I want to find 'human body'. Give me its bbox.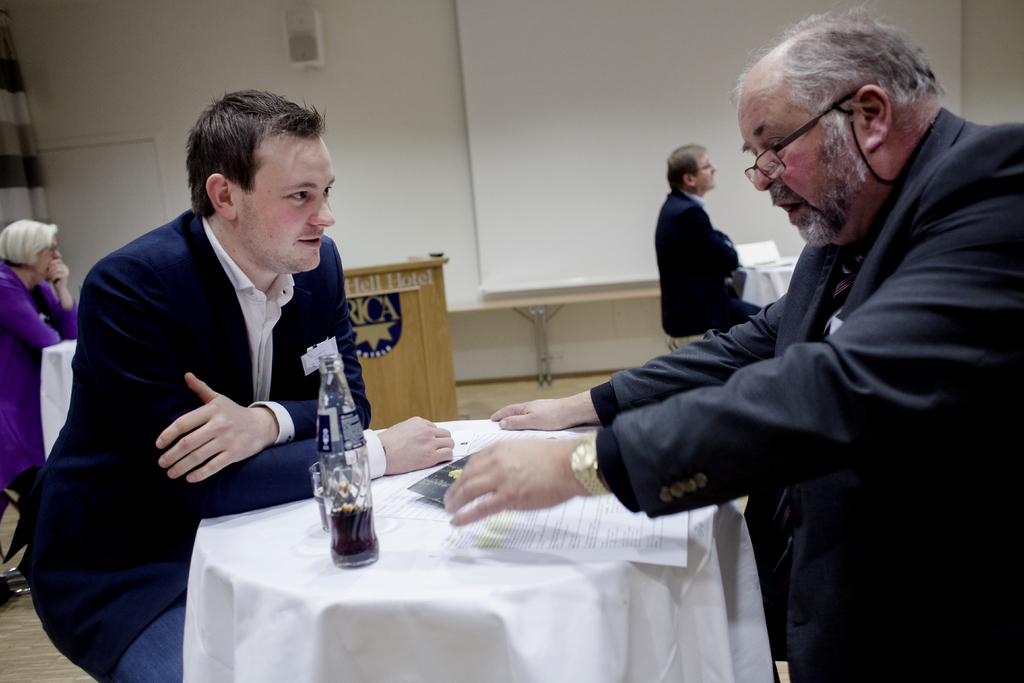
left=0, top=220, right=79, bottom=486.
